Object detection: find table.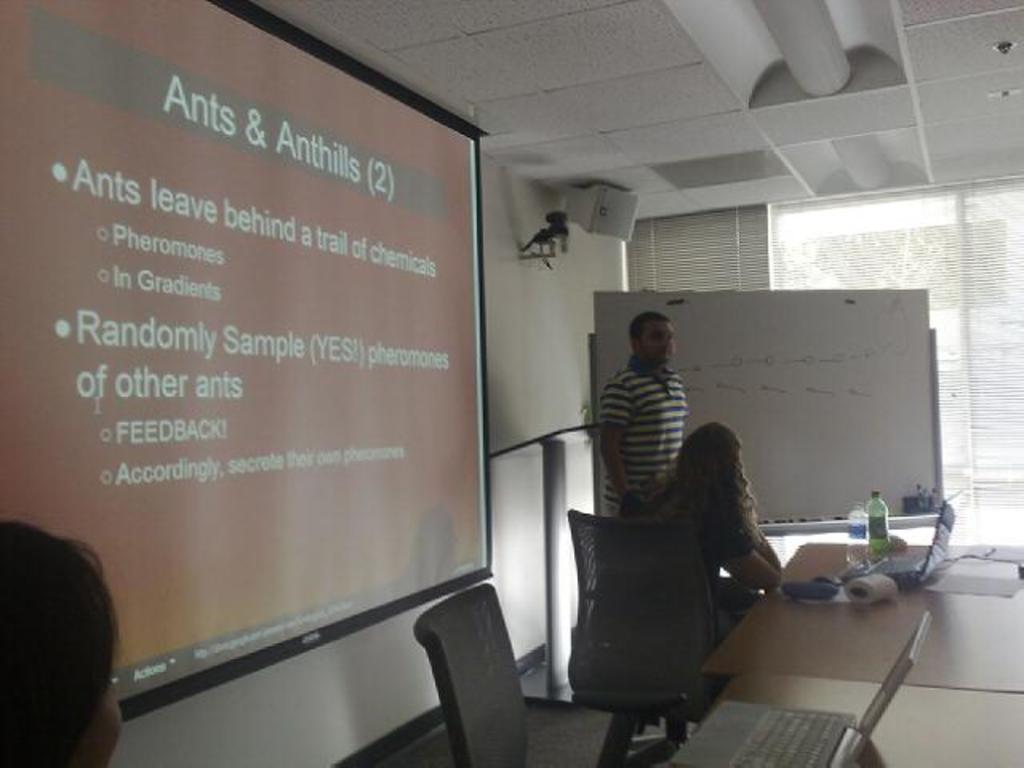
<region>701, 562, 1021, 766</region>.
